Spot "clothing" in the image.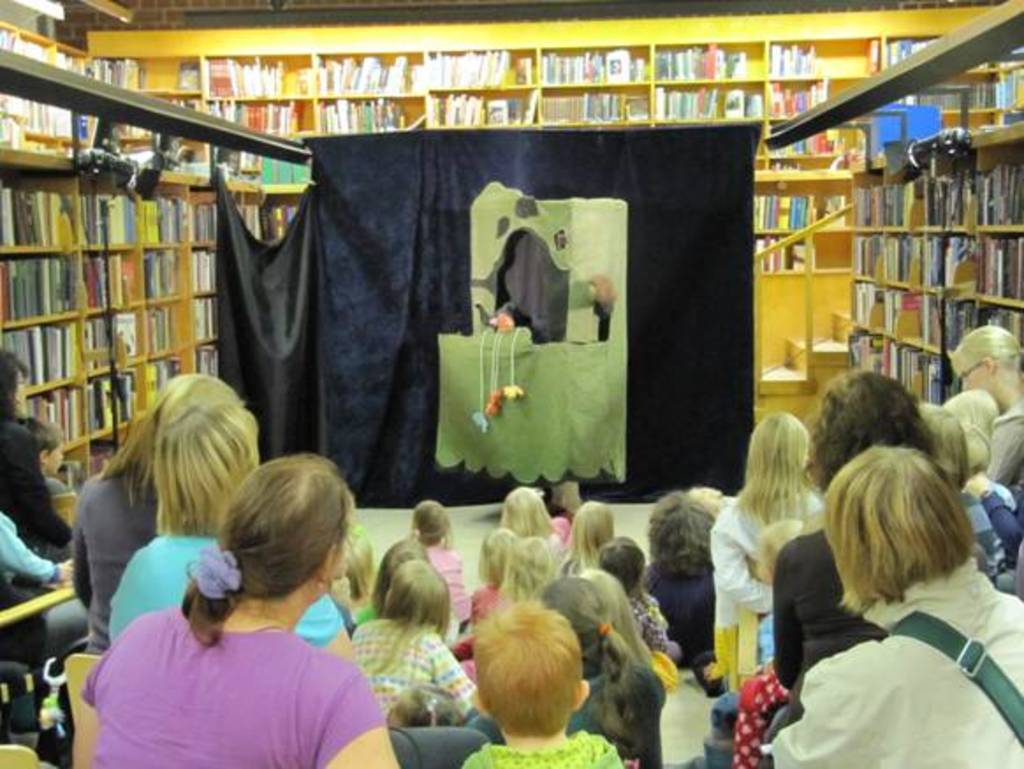
"clothing" found at BBox(464, 736, 625, 767).
